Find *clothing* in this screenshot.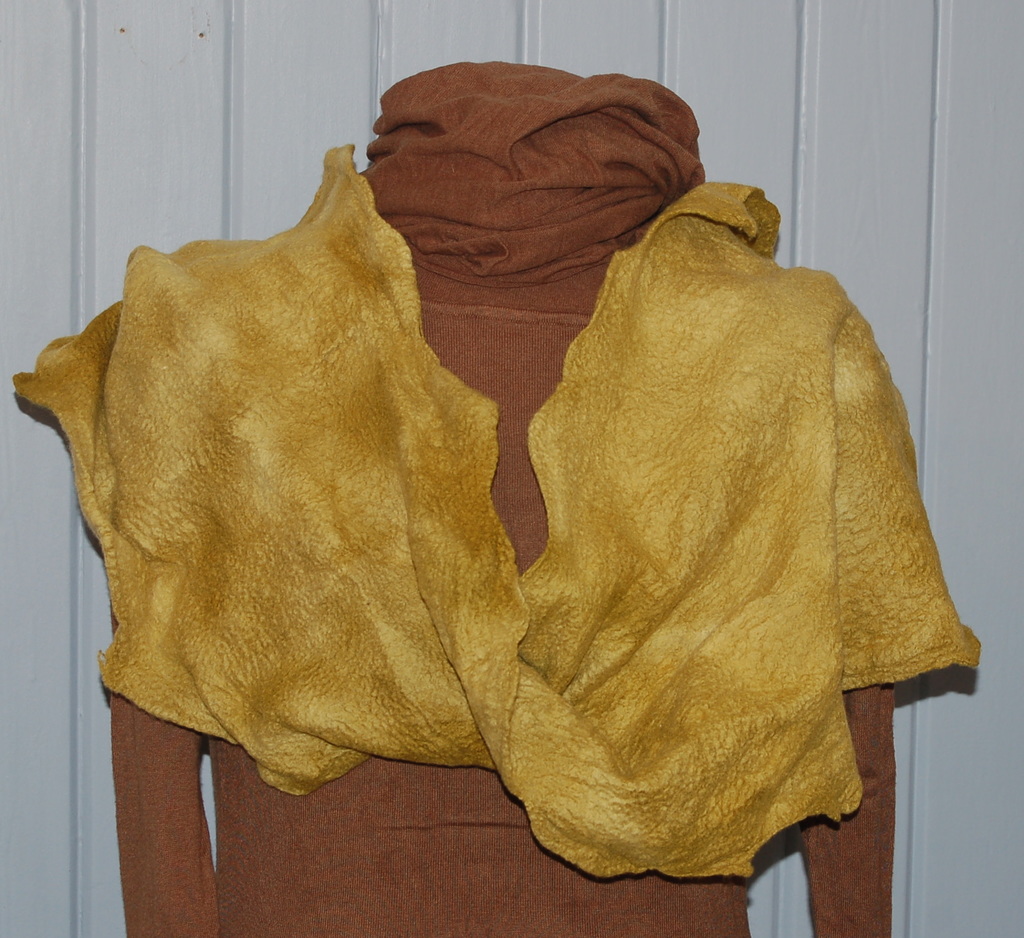
The bounding box for *clothing* is (6,58,981,937).
